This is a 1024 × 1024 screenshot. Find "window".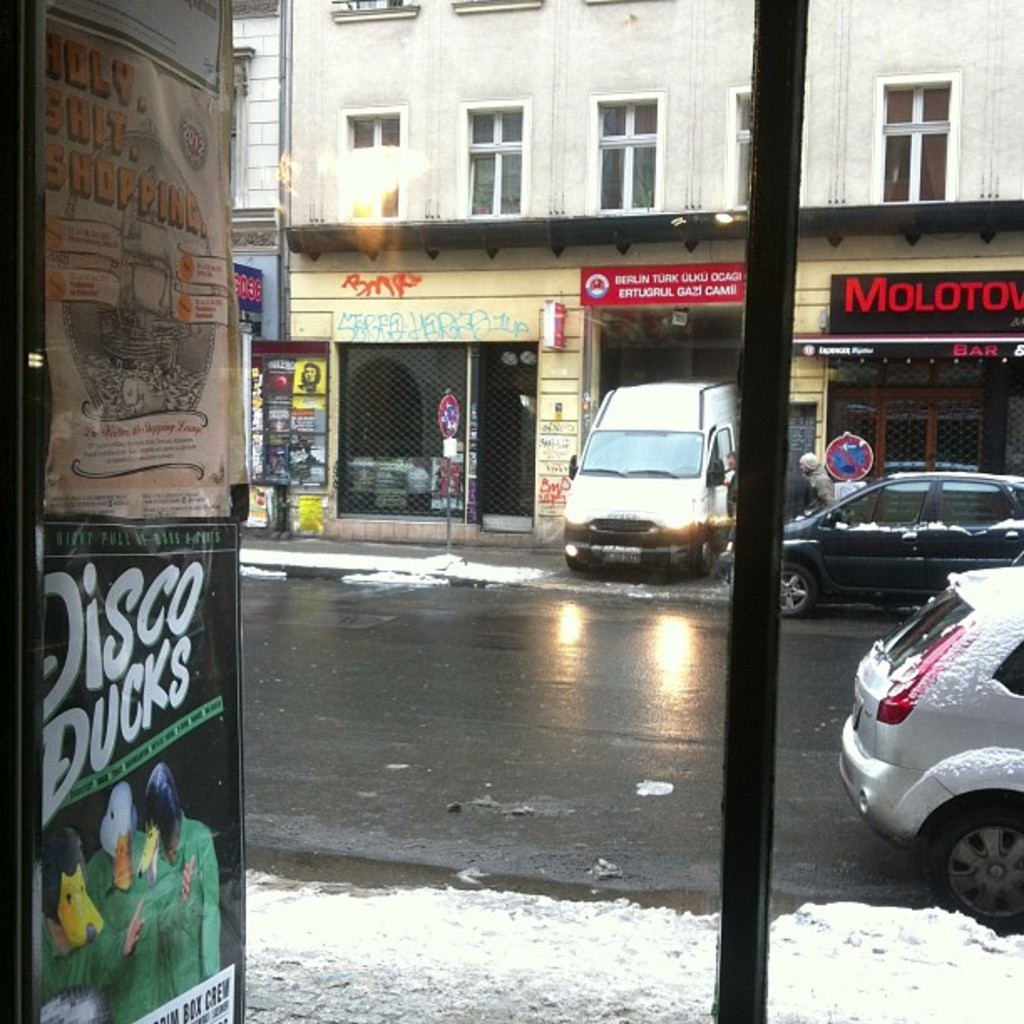
Bounding box: box=[341, 110, 402, 171].
